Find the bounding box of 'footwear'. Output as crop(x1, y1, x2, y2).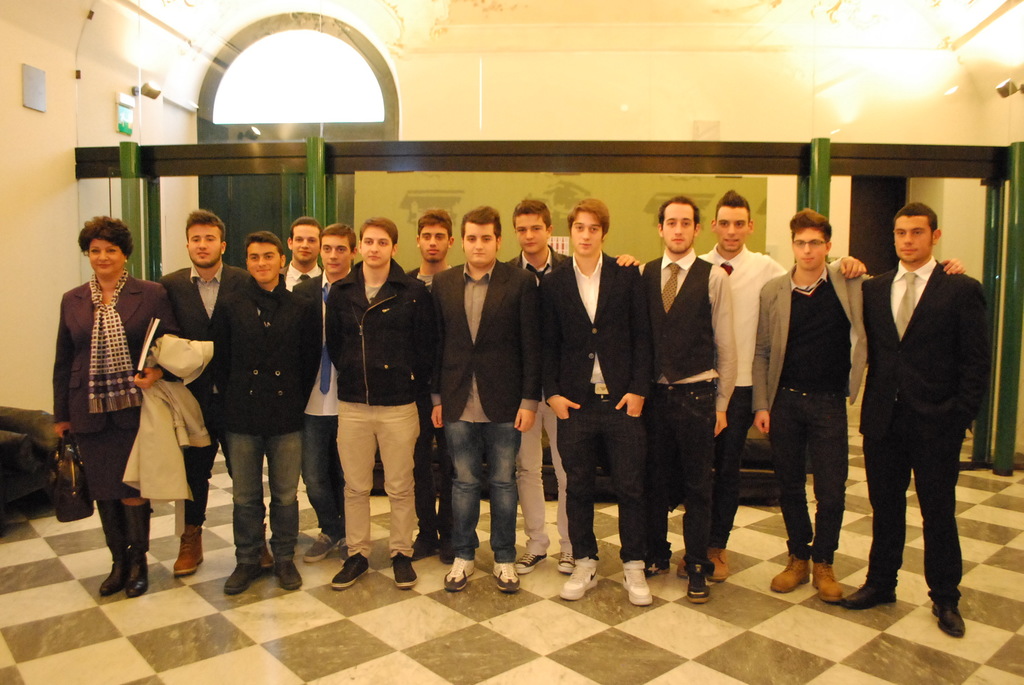
crop(555, 551, 575, 574).
